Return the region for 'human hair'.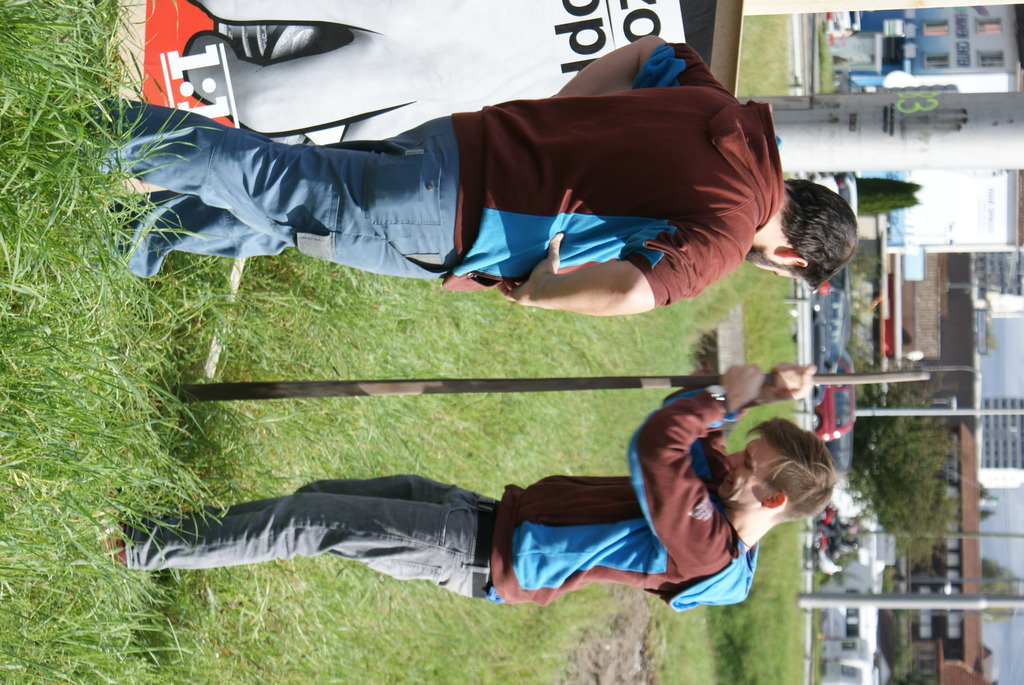
{"left": 775, "top": 172, "right": 859, "bottom": 288}.
